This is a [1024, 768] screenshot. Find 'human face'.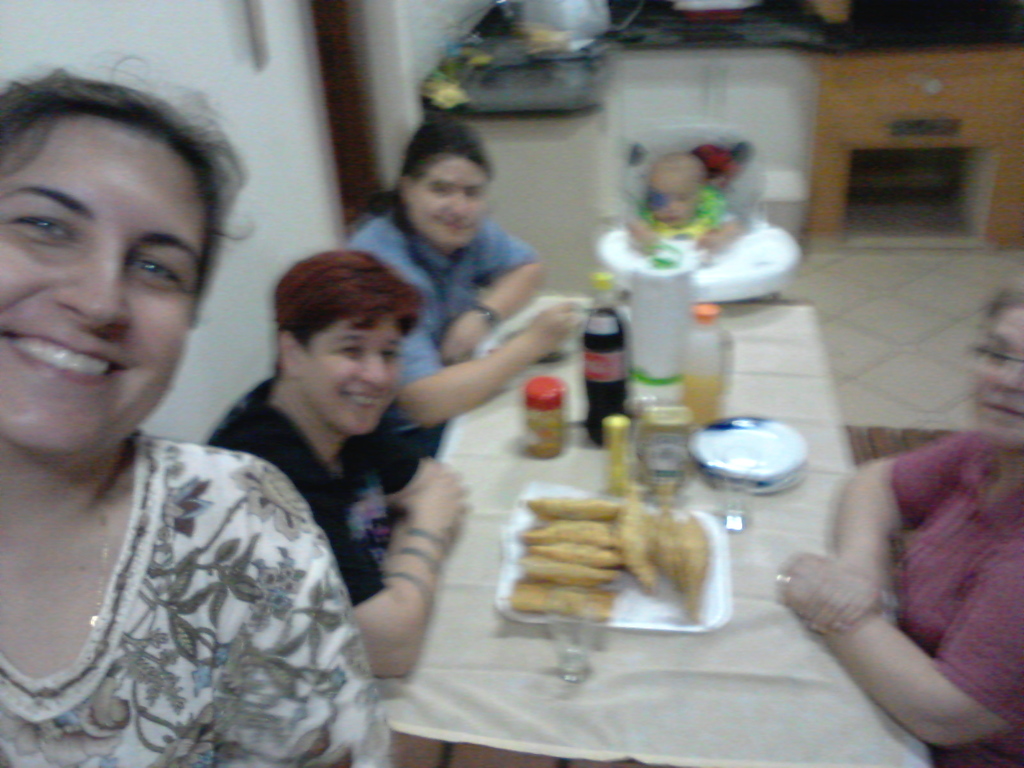
Bounding box: 963/306/1023/441.
